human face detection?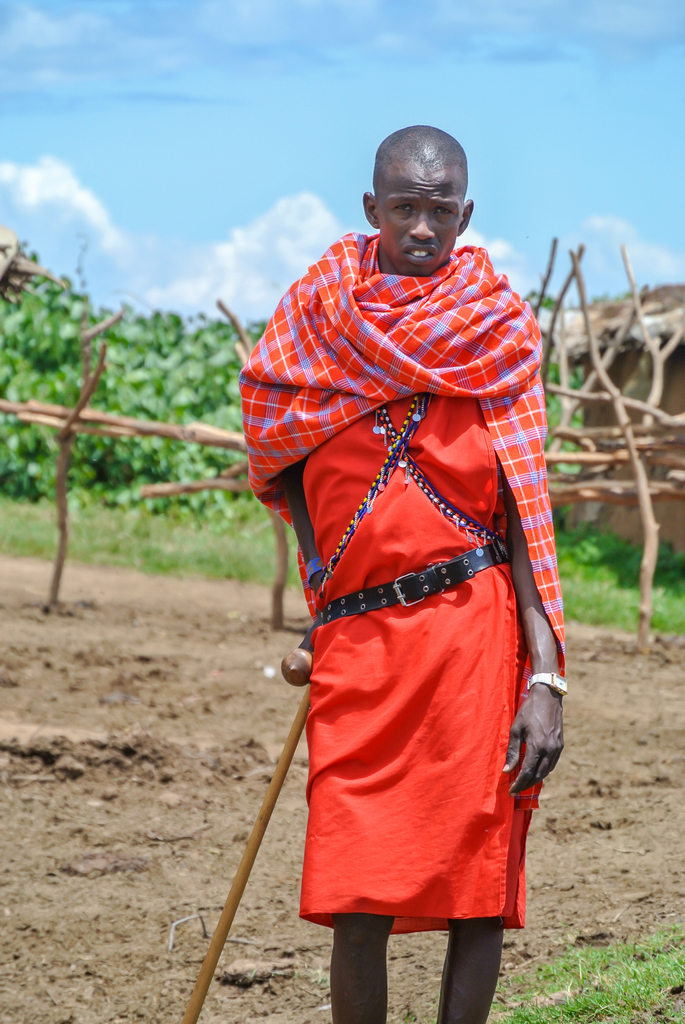
377, 173, 462, 279
